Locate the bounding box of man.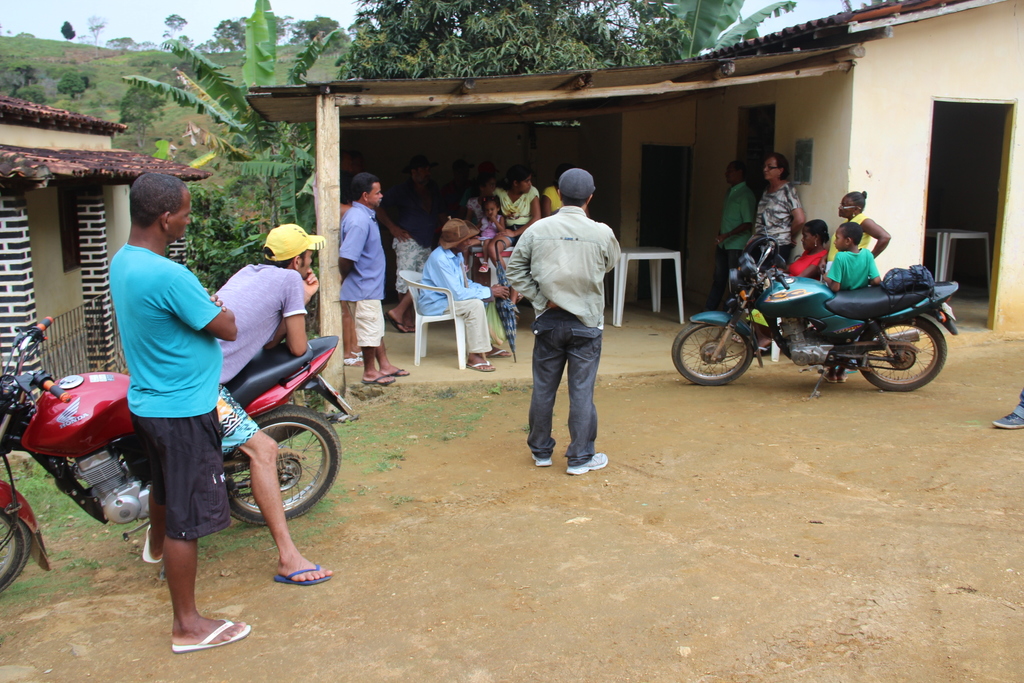
Bounding box: box(102, 172, 251, 652).
